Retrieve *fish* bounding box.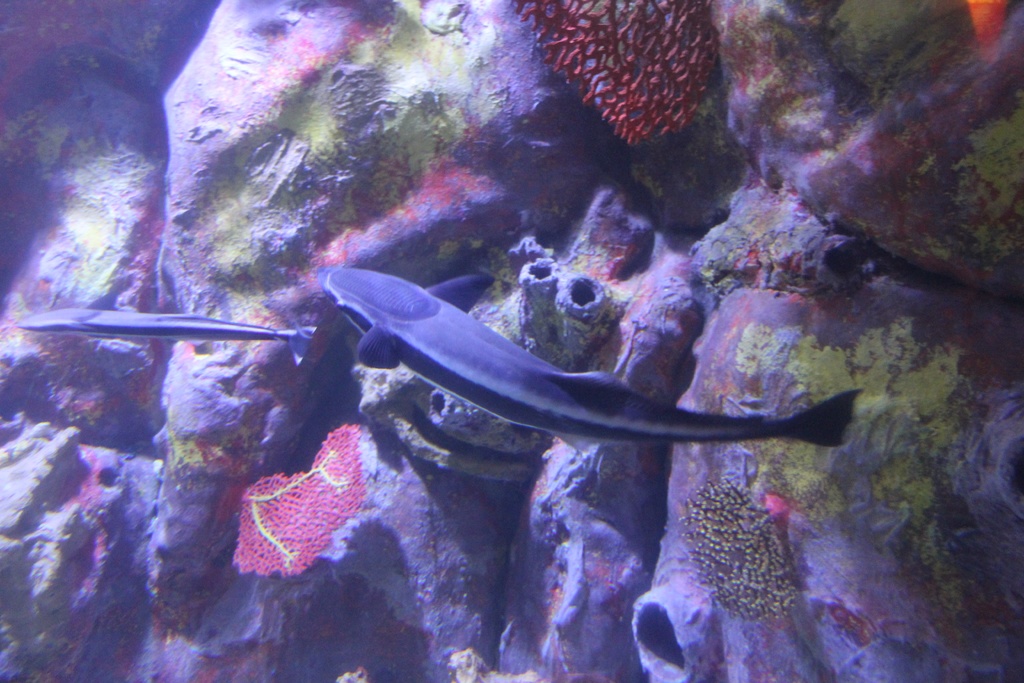
Bounding box: bbox(216, 429, 379, 591).
